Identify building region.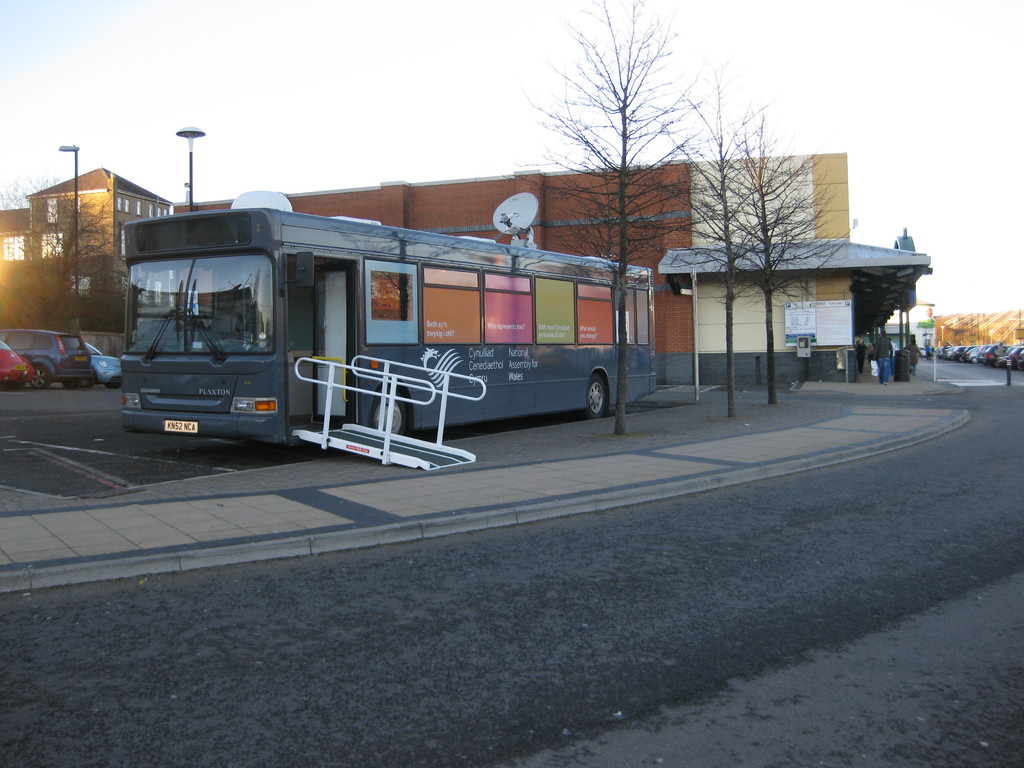
Region: [175, 154, 851, 383].
